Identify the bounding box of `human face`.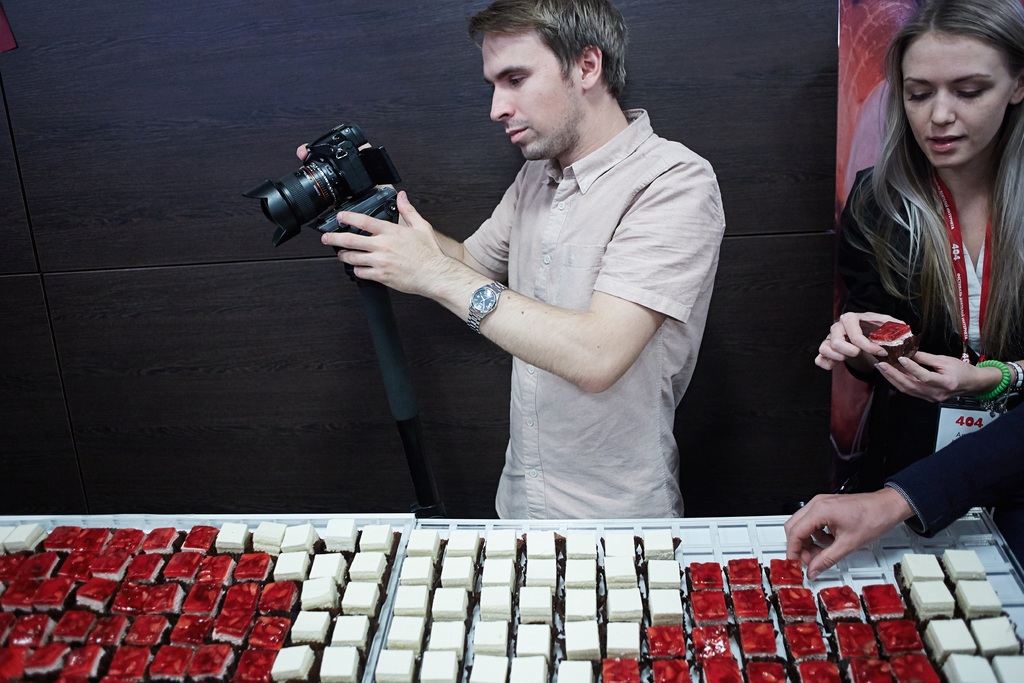
select_region(481, 31, 584, 160).
